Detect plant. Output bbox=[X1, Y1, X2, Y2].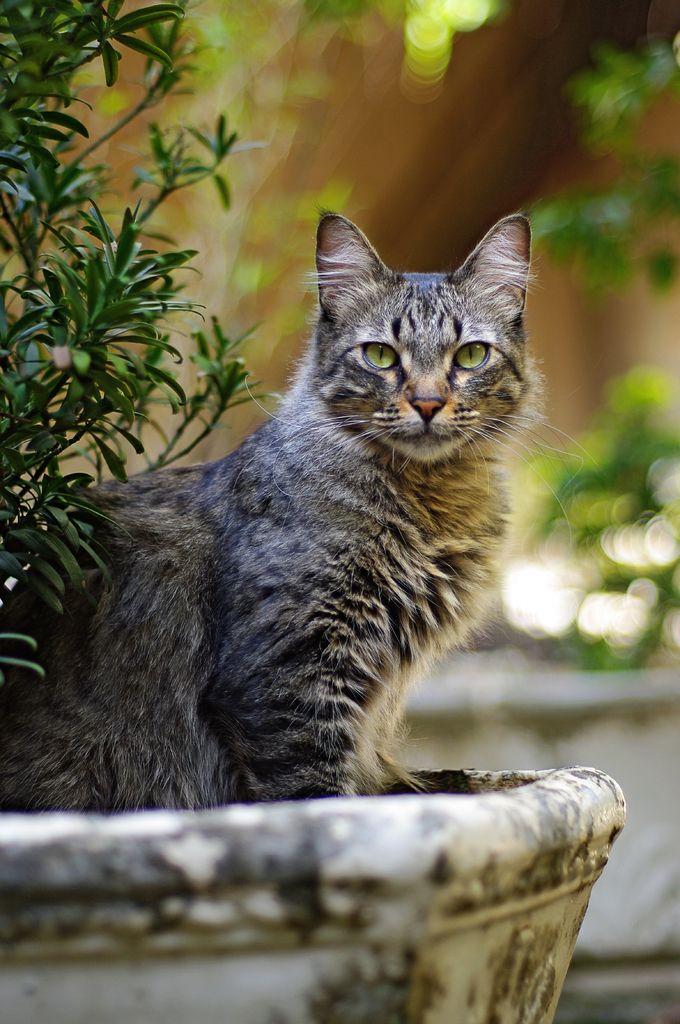
bbox=[546, 26, 679, 279].
